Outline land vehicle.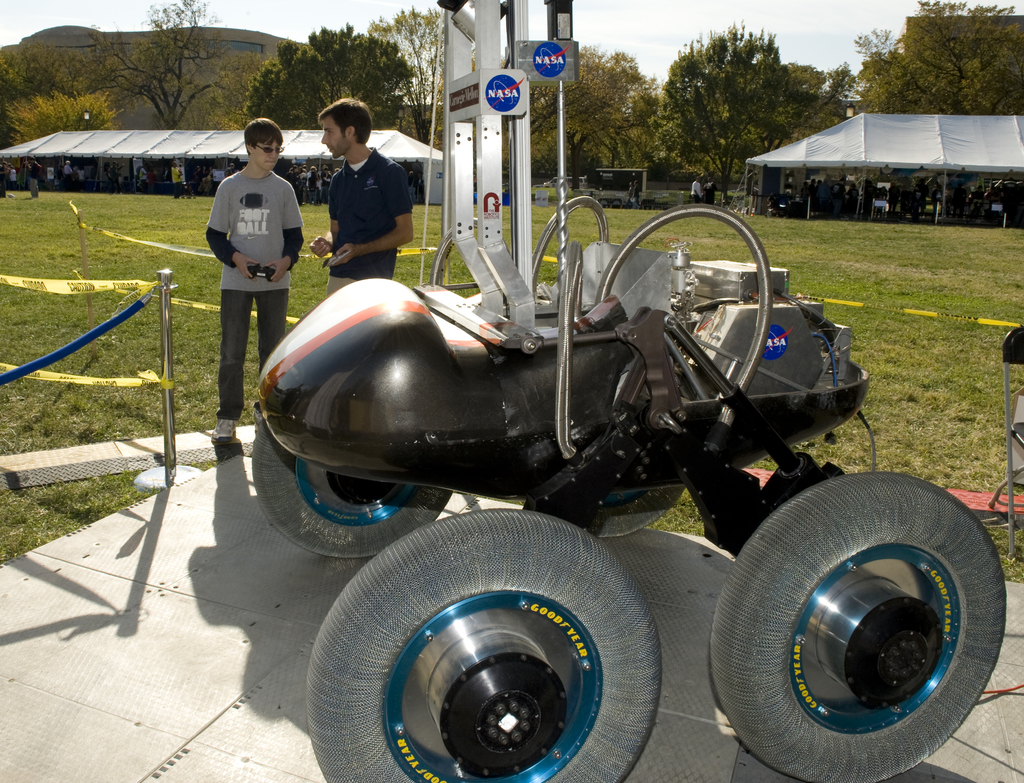
Outline: BBox(229, 214, 960, 758).
